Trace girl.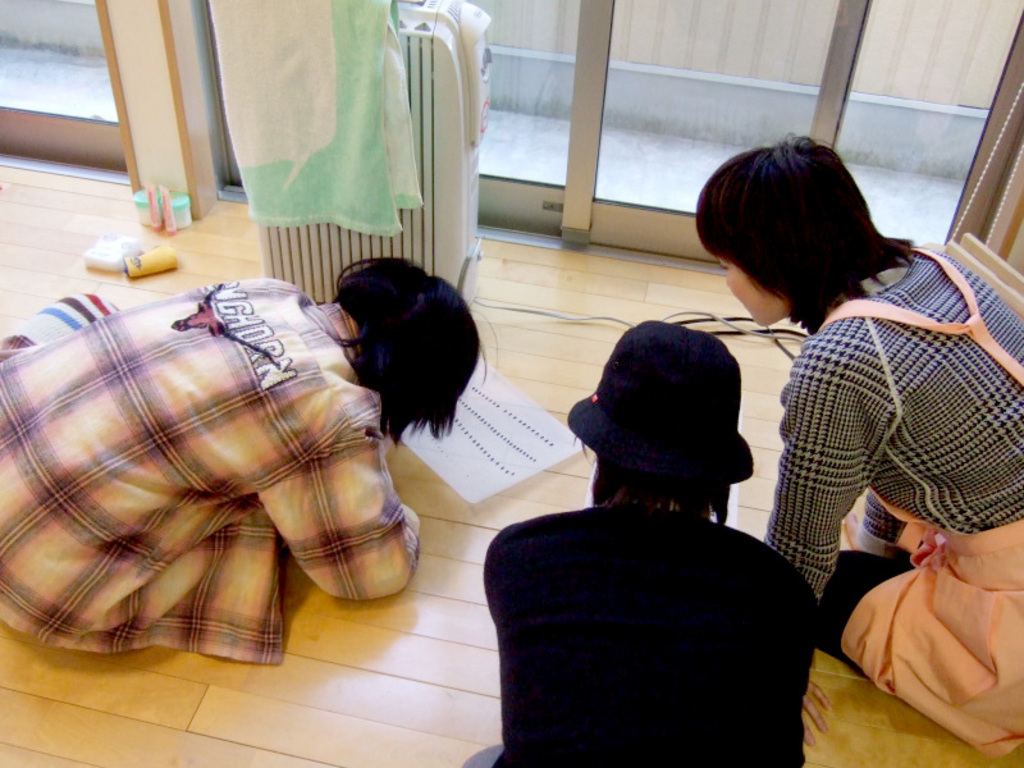
Traced to pyautogui.locateOnScreen(694, 129, 1023, 767).
